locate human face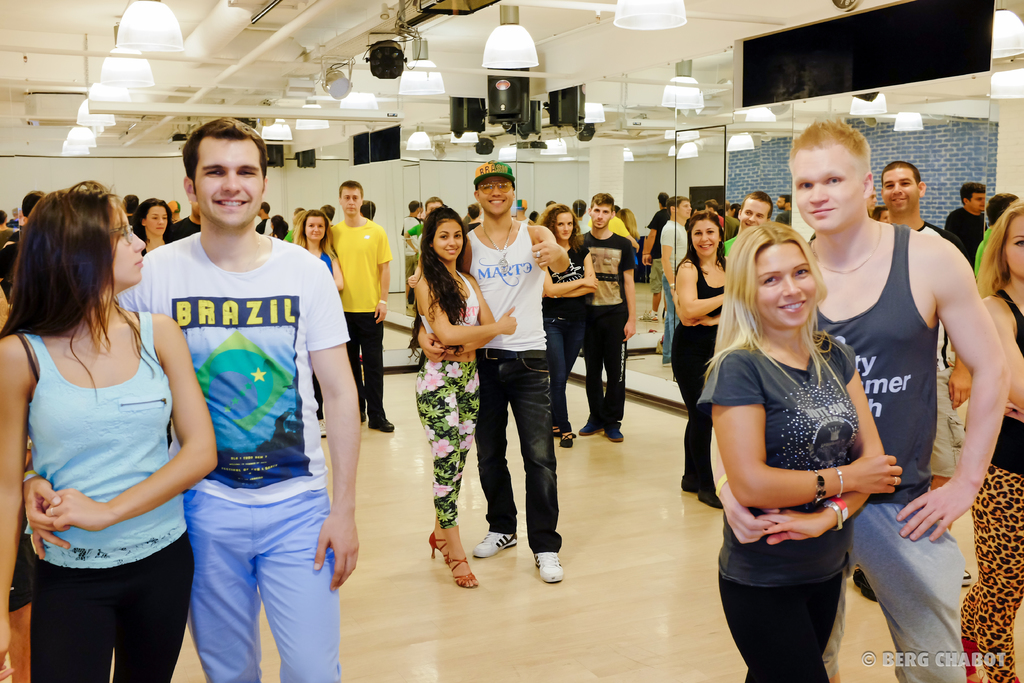
left=584, top=197, right=616, bottom=231
